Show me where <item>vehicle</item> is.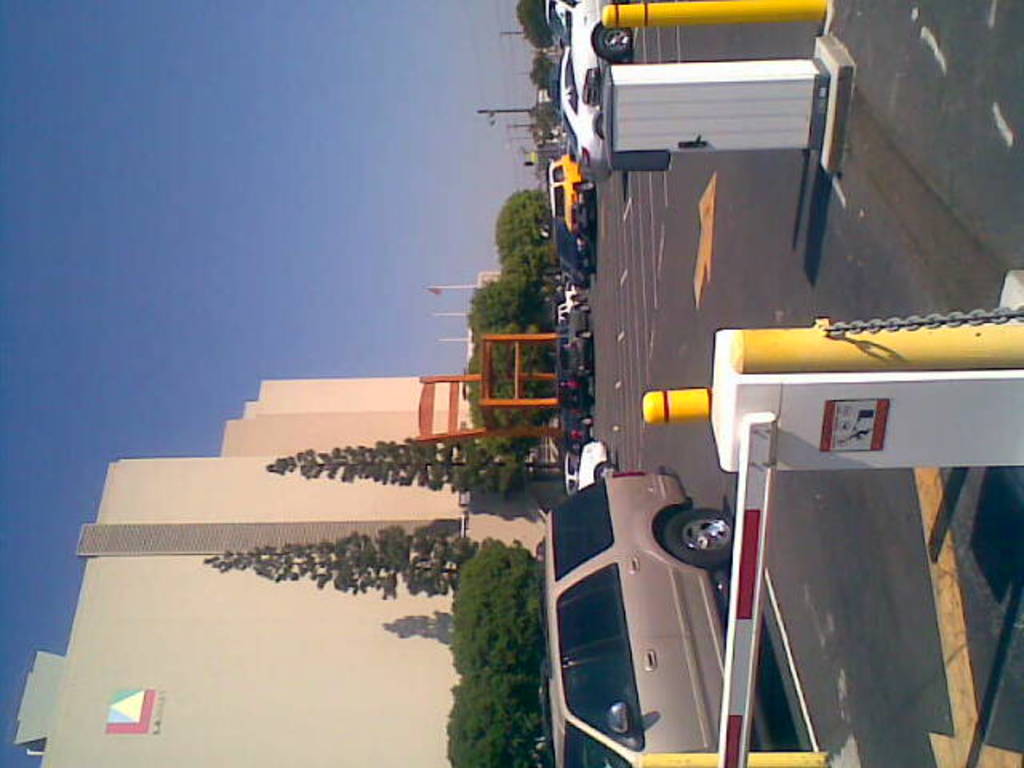
<item>vehicle</item> is at detection(560, 363, 589, 410).
